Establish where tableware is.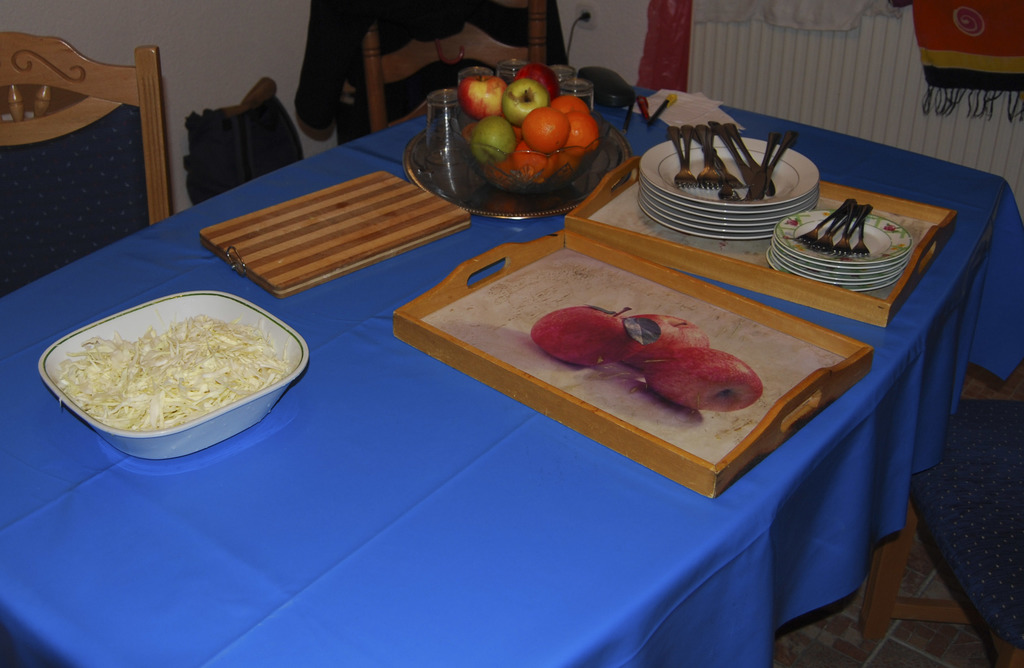
Established at locate(467, 66, 493, 87).
